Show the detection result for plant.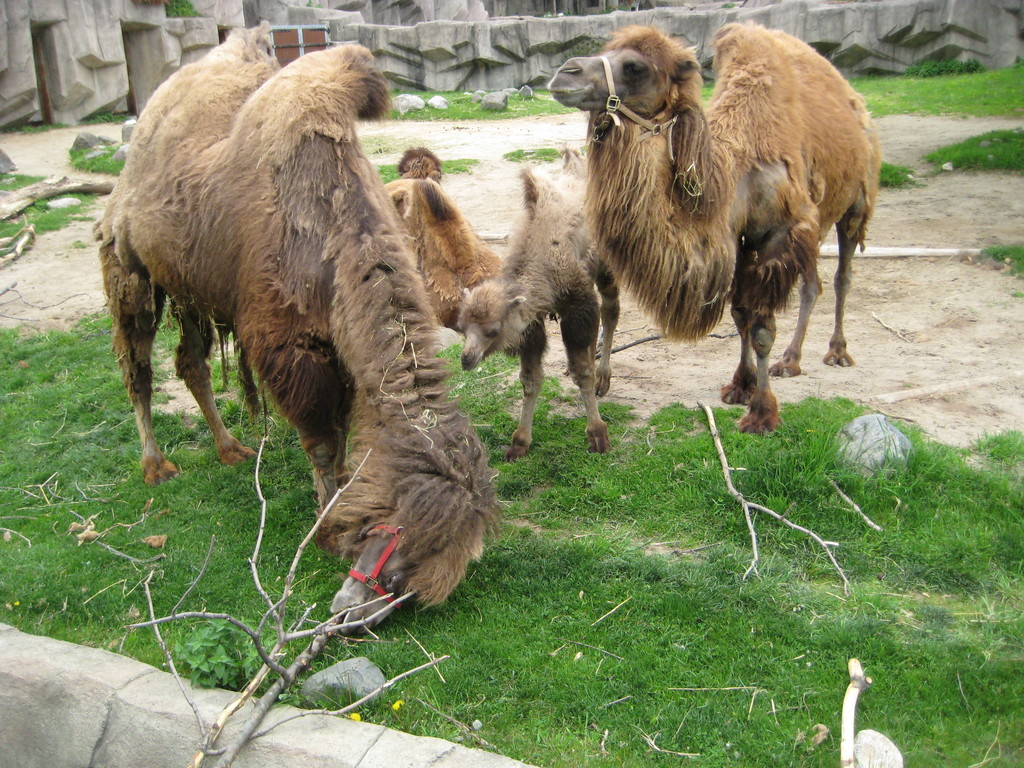
[561, 8, 573, 18].
